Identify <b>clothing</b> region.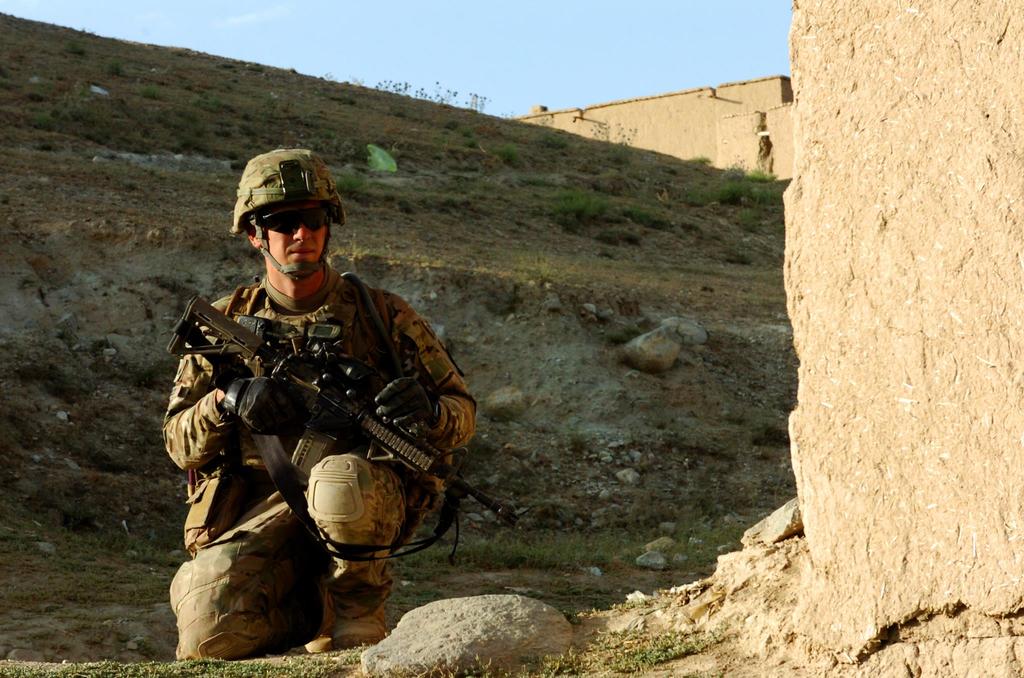
Region: [163,239,482,645].
